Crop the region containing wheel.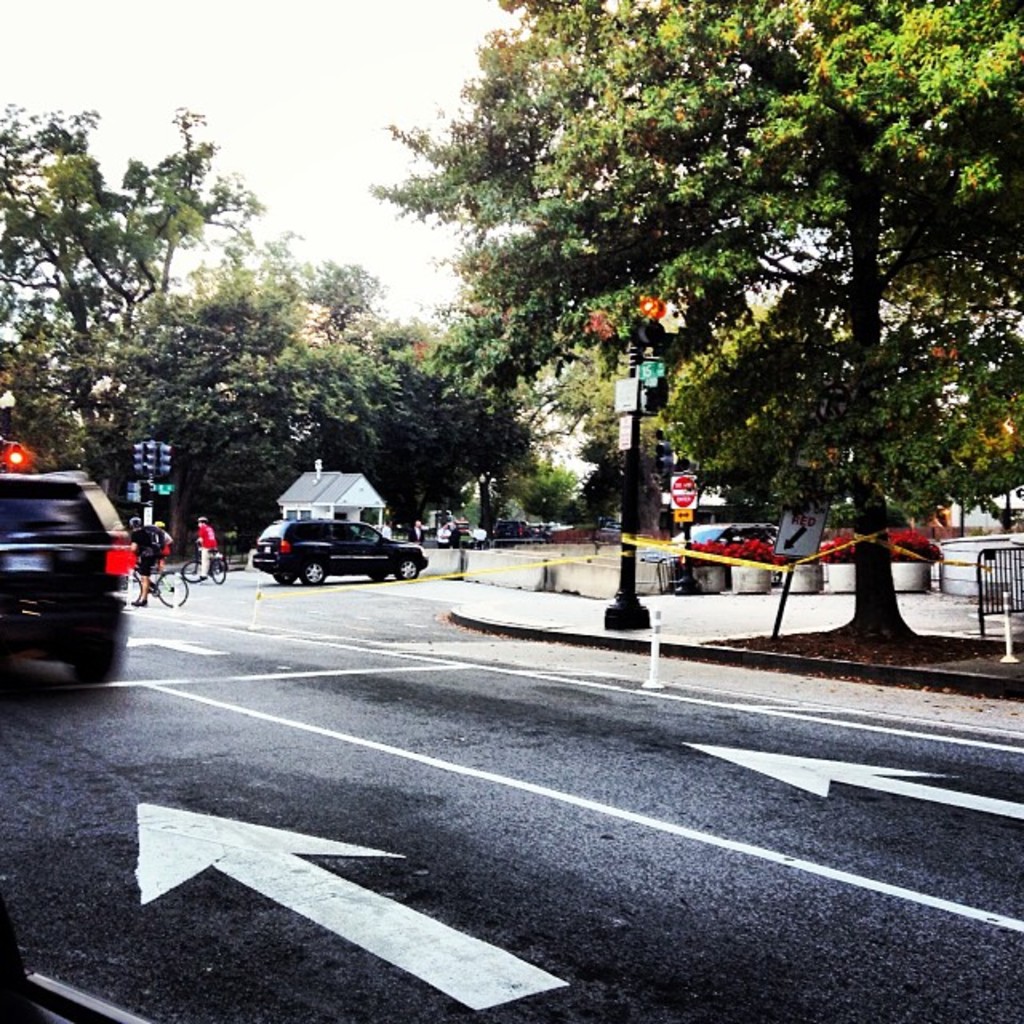
Crop region: {"x1": 181, "y1": 554, "x2": 205, "y2": 582}.
